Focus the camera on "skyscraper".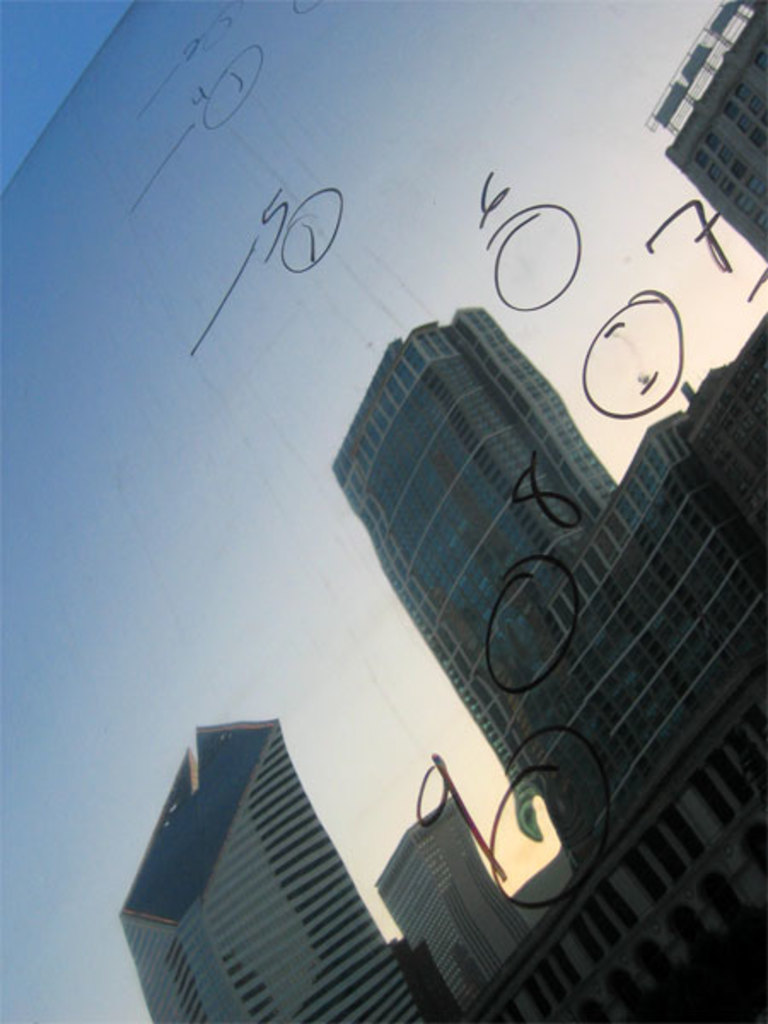
Focus region: select_region(116, 708, 432, 1022).
